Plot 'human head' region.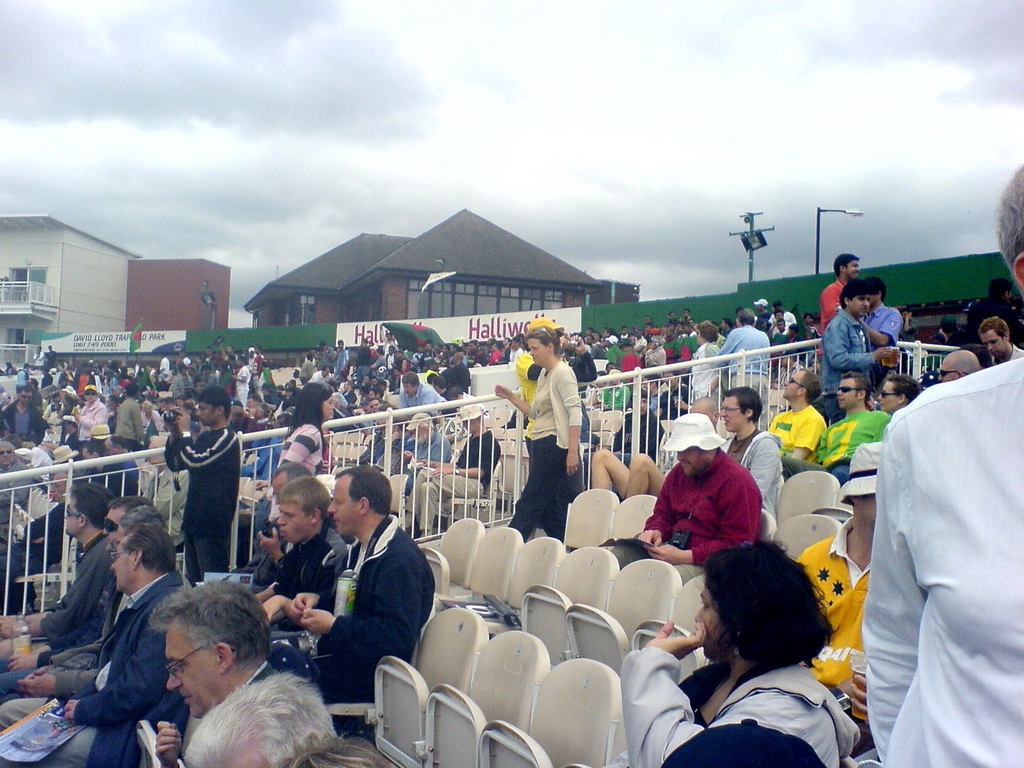
Plotted at {"left": 986, "top": 278, "right": 1012, "bottom": 301}.
